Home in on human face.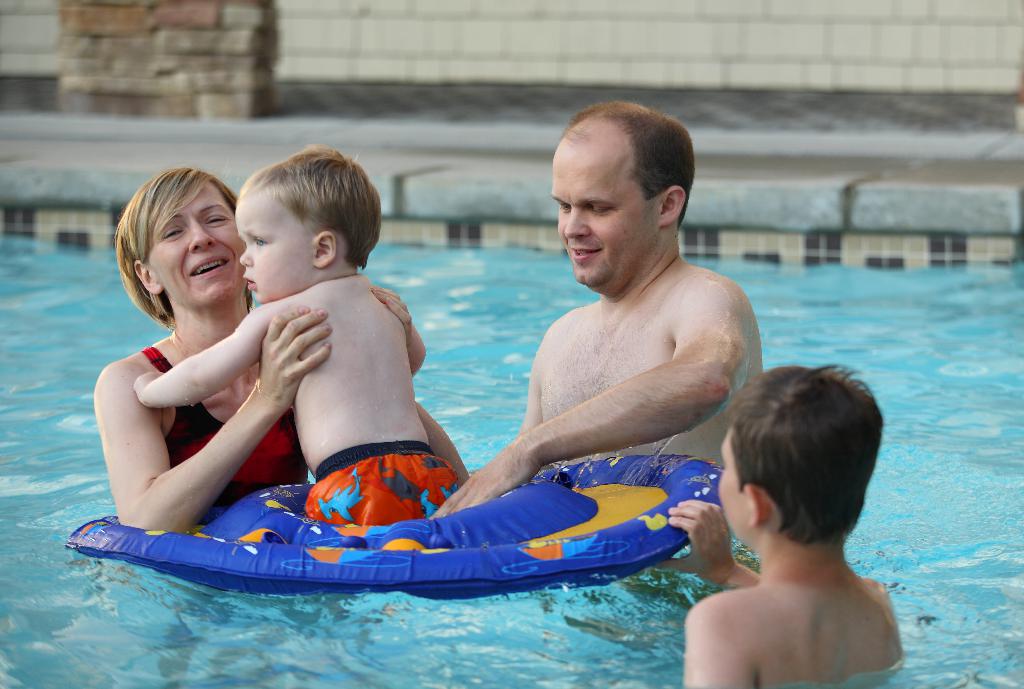
Homed in at 719,431,737,533.
